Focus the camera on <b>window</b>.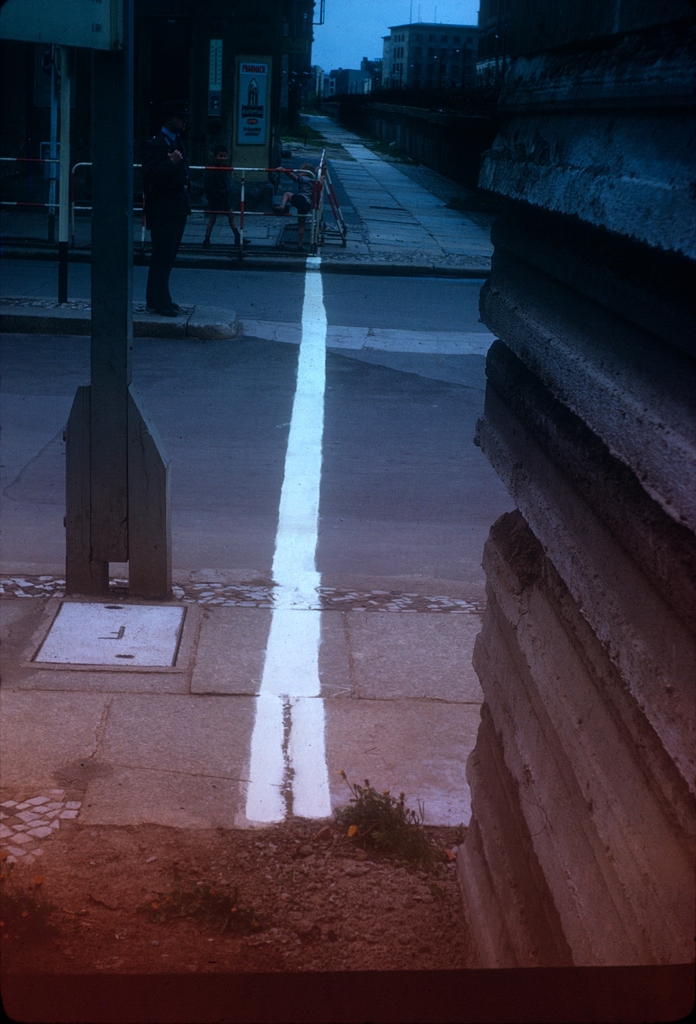
Focus region: 428/63/435/73.
